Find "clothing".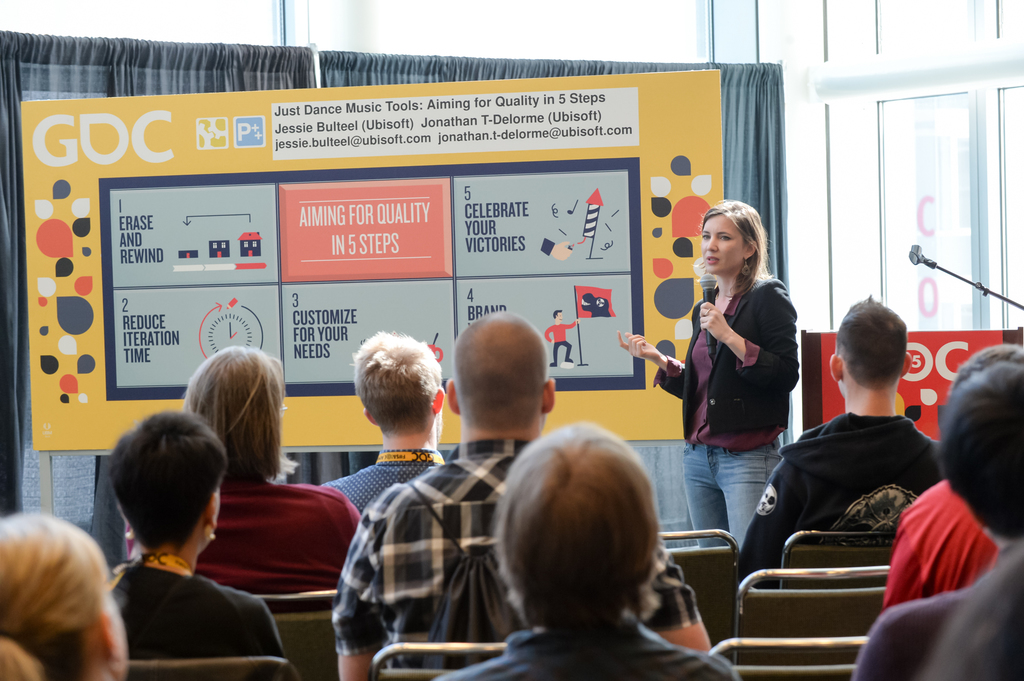
<box>883,477,1002,612</box>.
